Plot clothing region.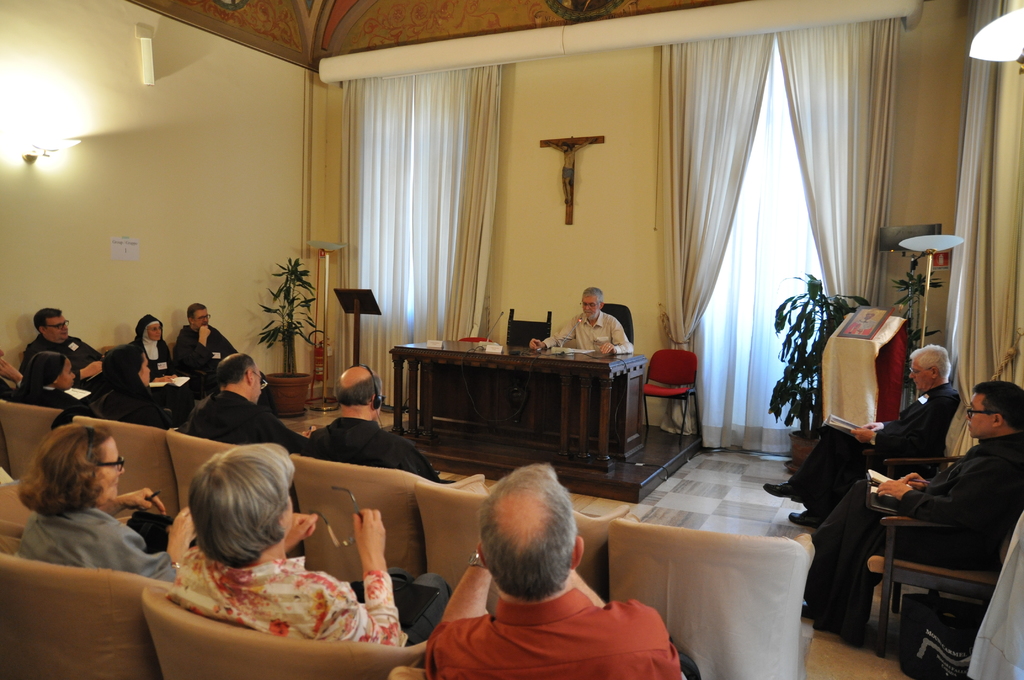
Plotted at {"x1": 122, "y1": 312, "x2": 216, "y2": 389}.
